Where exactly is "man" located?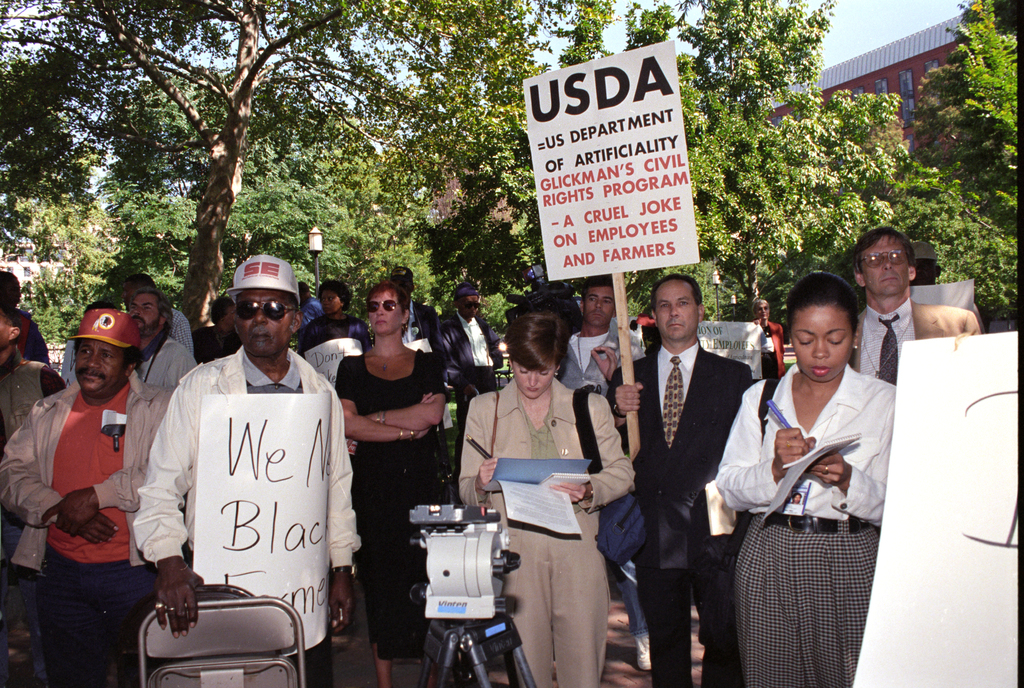
Its bounding box is {"x1": 605, "y1": 275, "x2": 755, "y2": 687}.
